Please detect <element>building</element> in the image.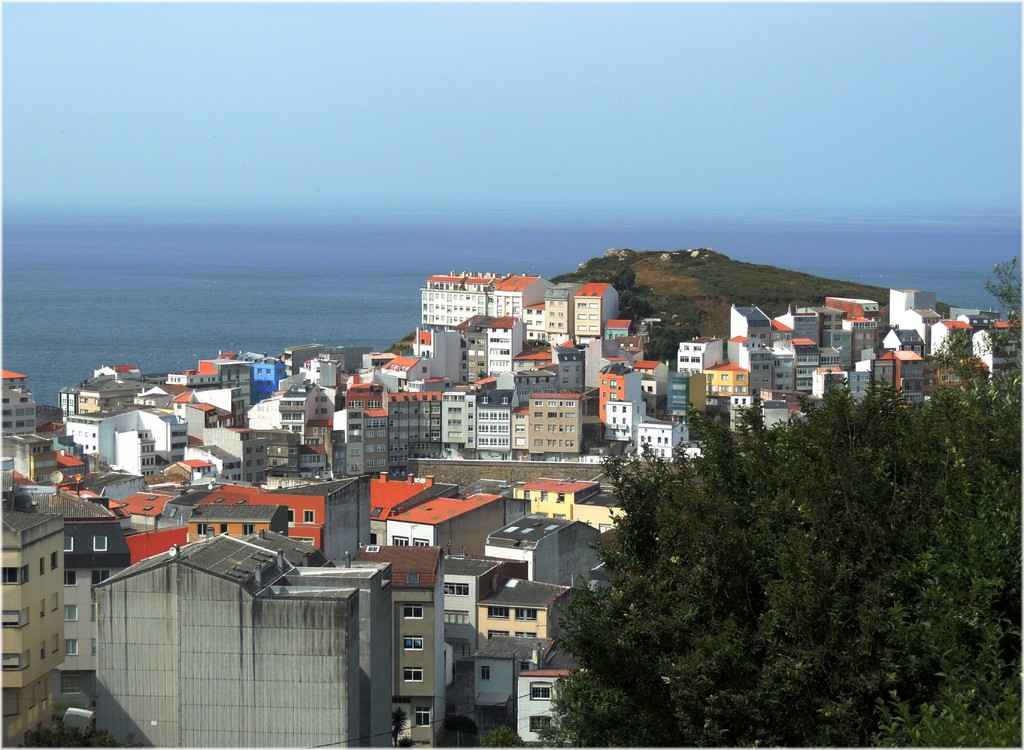
(x1=3, y1=468, x2=115, y2=689).
